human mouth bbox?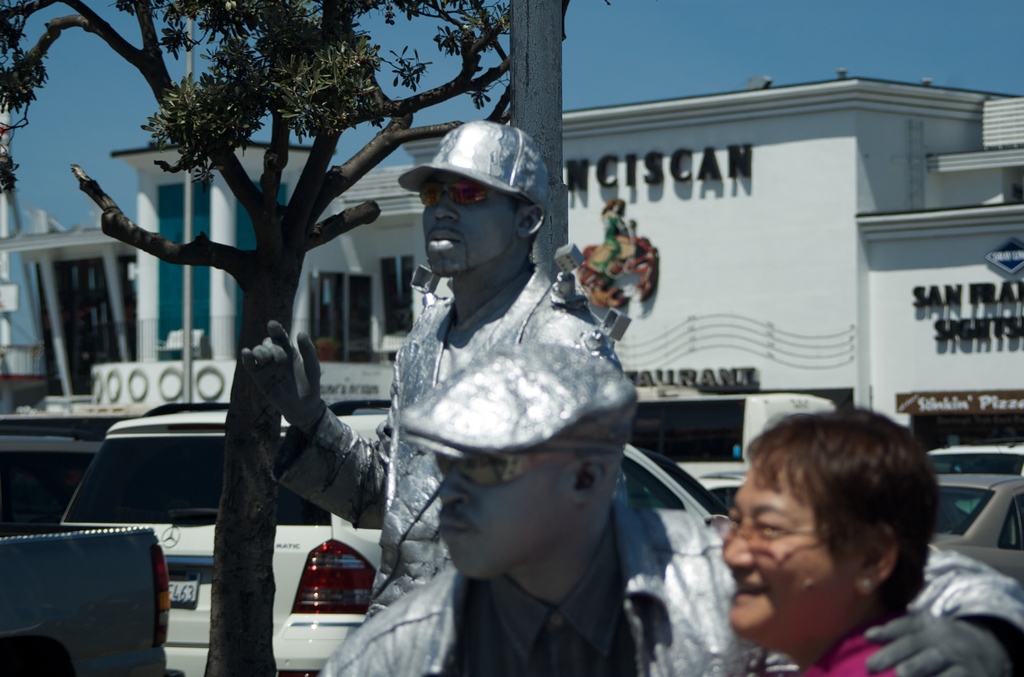
<region>427, 225, 467, 252</region>
